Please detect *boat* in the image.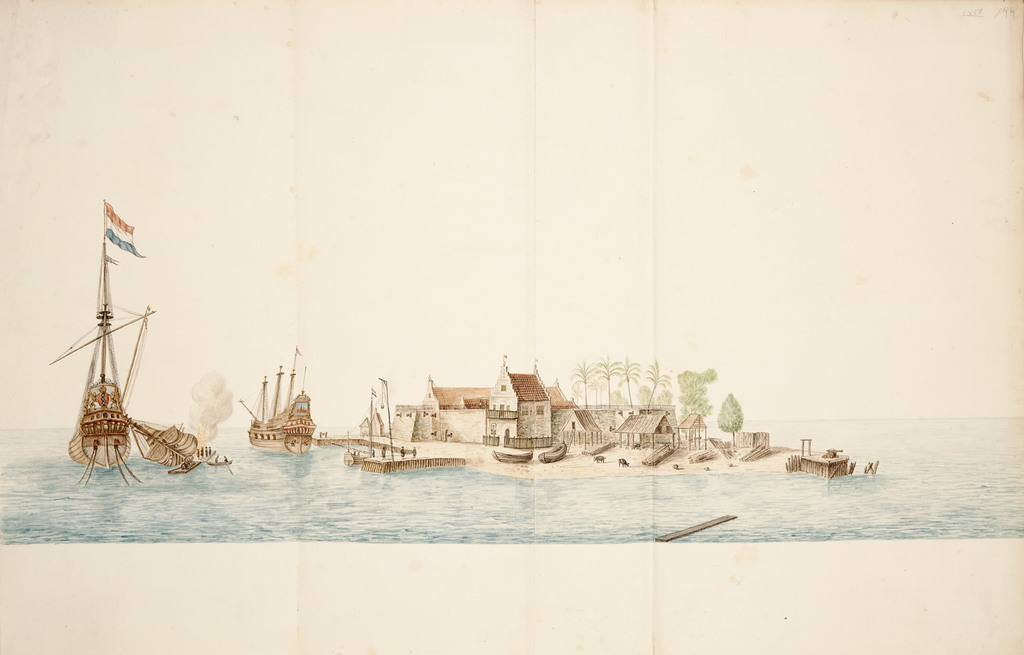
detection(234, 343, 315, 458).
